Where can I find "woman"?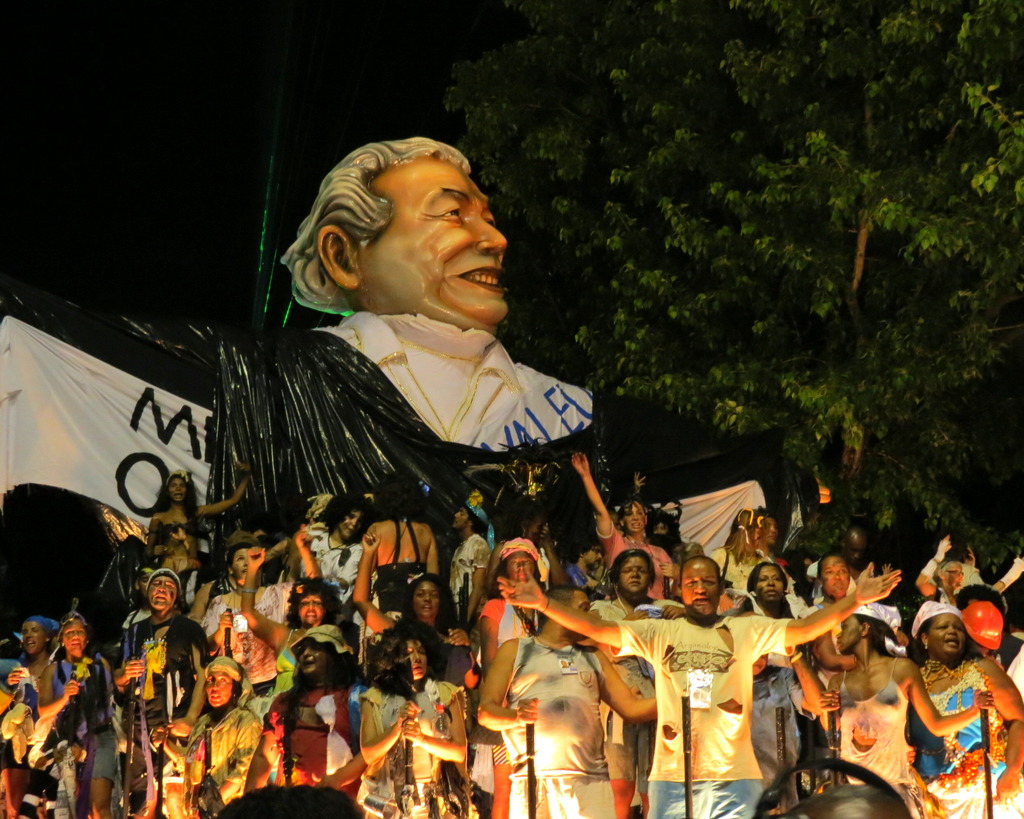
You can find it at 904 602 1023 818.
